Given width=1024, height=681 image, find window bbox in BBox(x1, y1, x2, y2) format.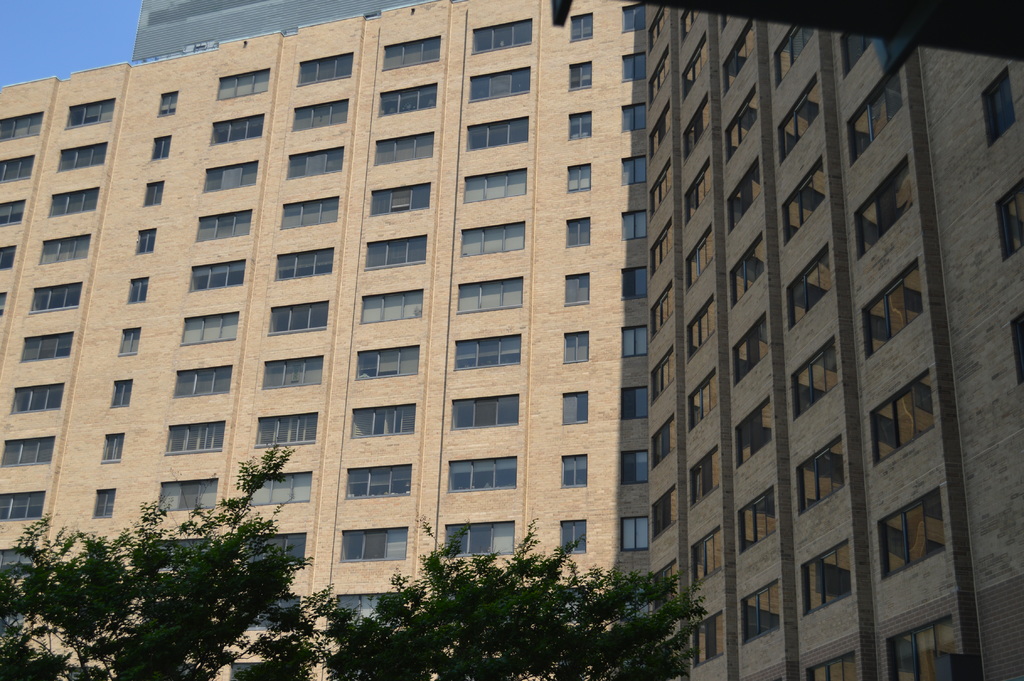
BBox(729, 241, 767, 301).
